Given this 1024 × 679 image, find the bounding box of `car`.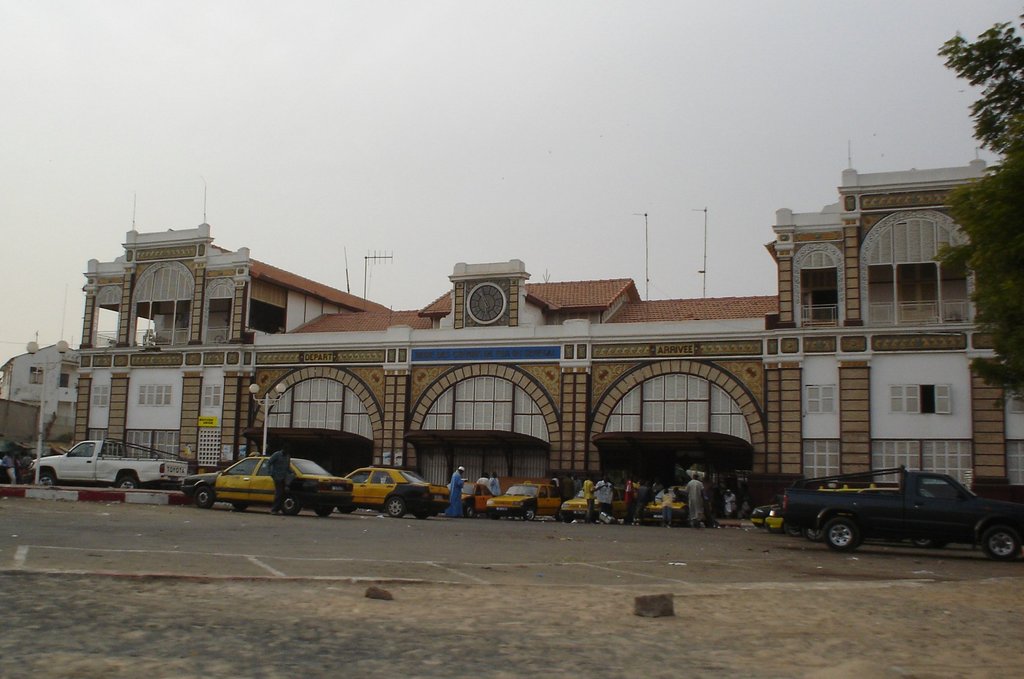
bbox=[485, 479, 560, 516].
